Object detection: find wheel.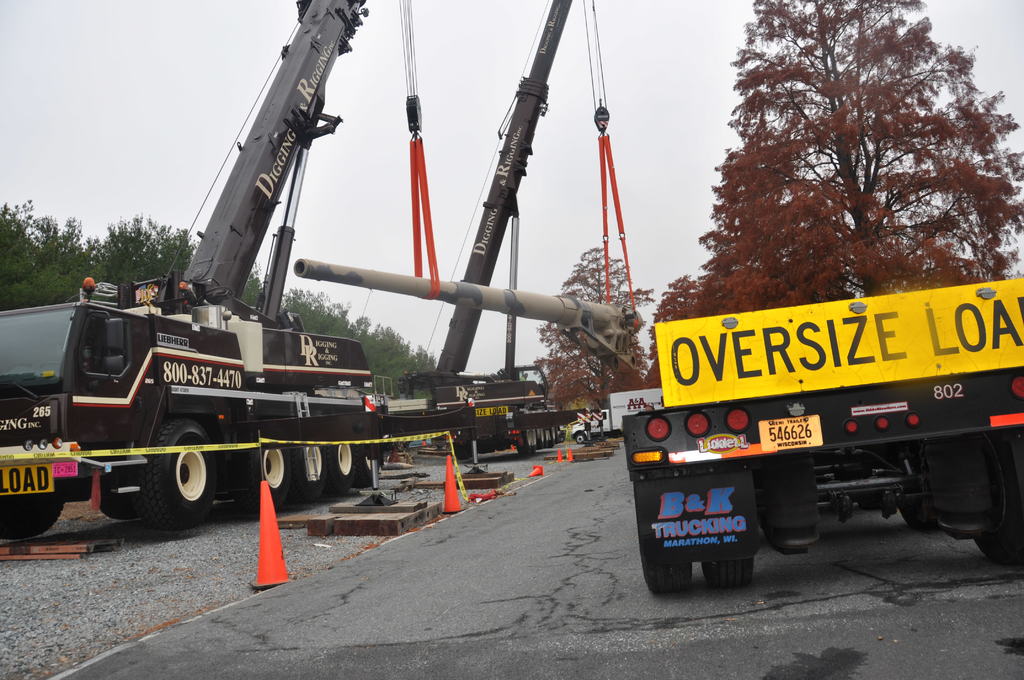
0,499,65,539.
